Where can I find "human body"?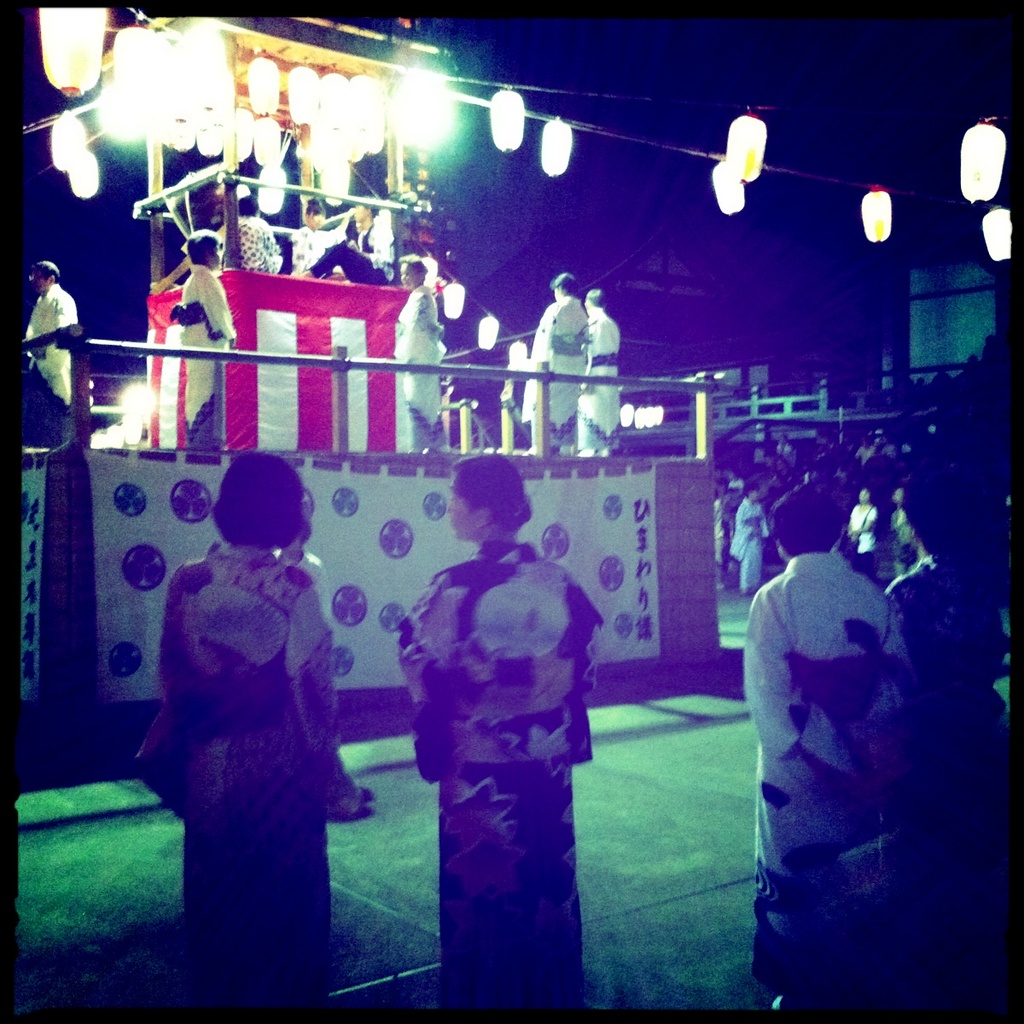
You can find it at detection(587, 321, 625, 440).
